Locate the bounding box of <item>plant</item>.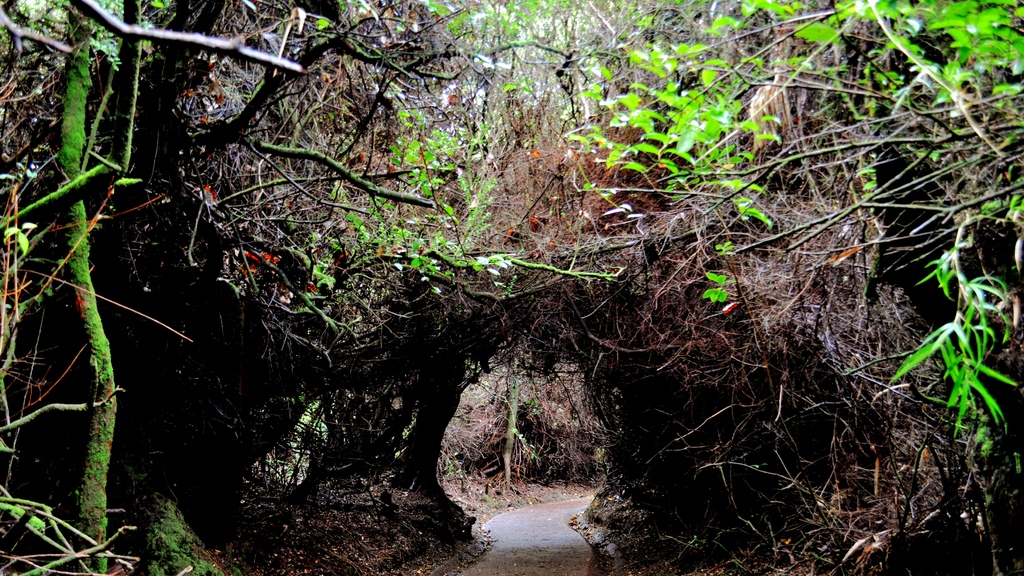
Bounding box: {"x1": 572, "y1": 84, "x2": 602, "y2": 106}.
